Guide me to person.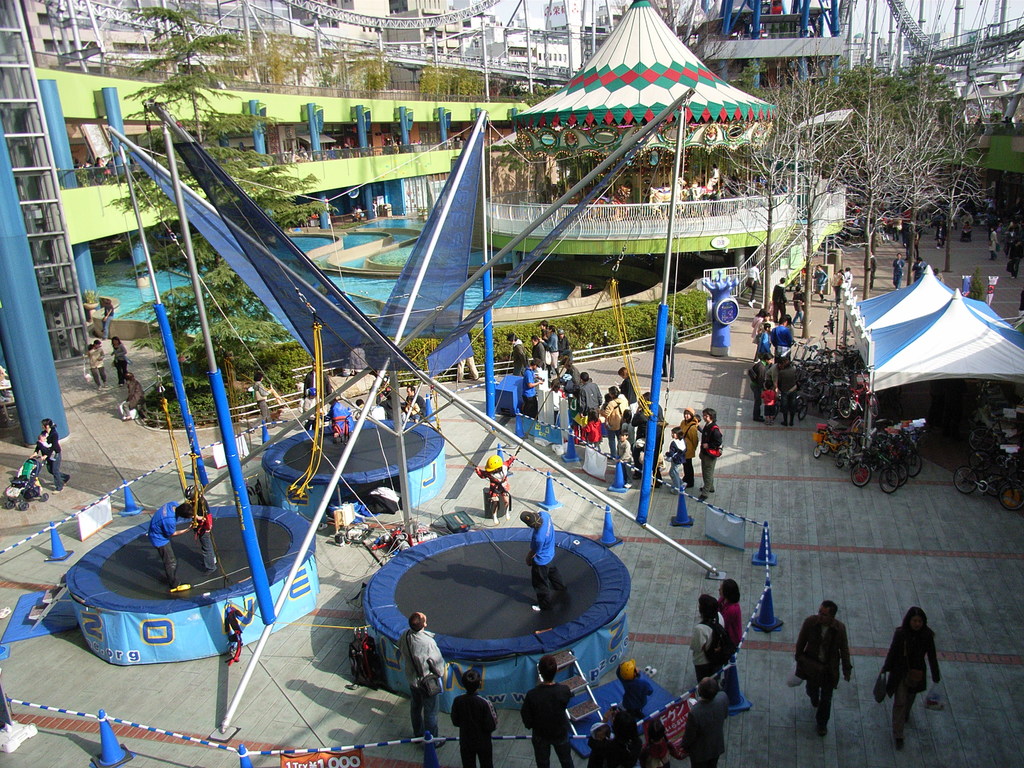
Guidance: <box>31,417,73,492</box>.
